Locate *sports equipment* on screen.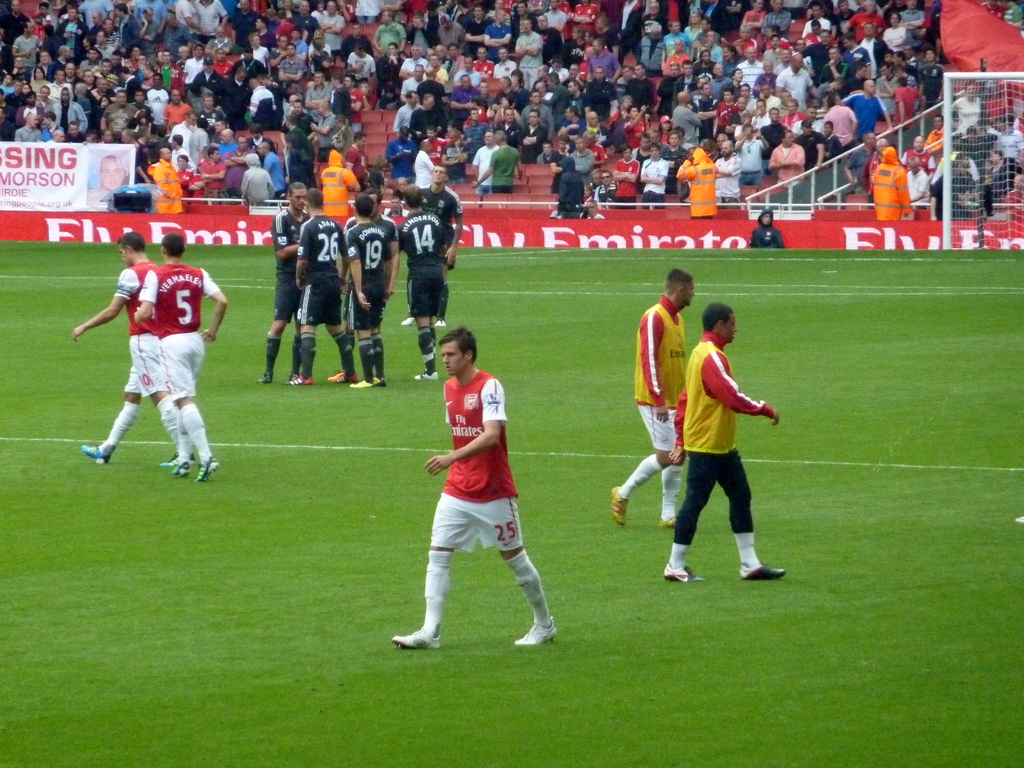
On screen at crop(932, 65, 1023, 254).
